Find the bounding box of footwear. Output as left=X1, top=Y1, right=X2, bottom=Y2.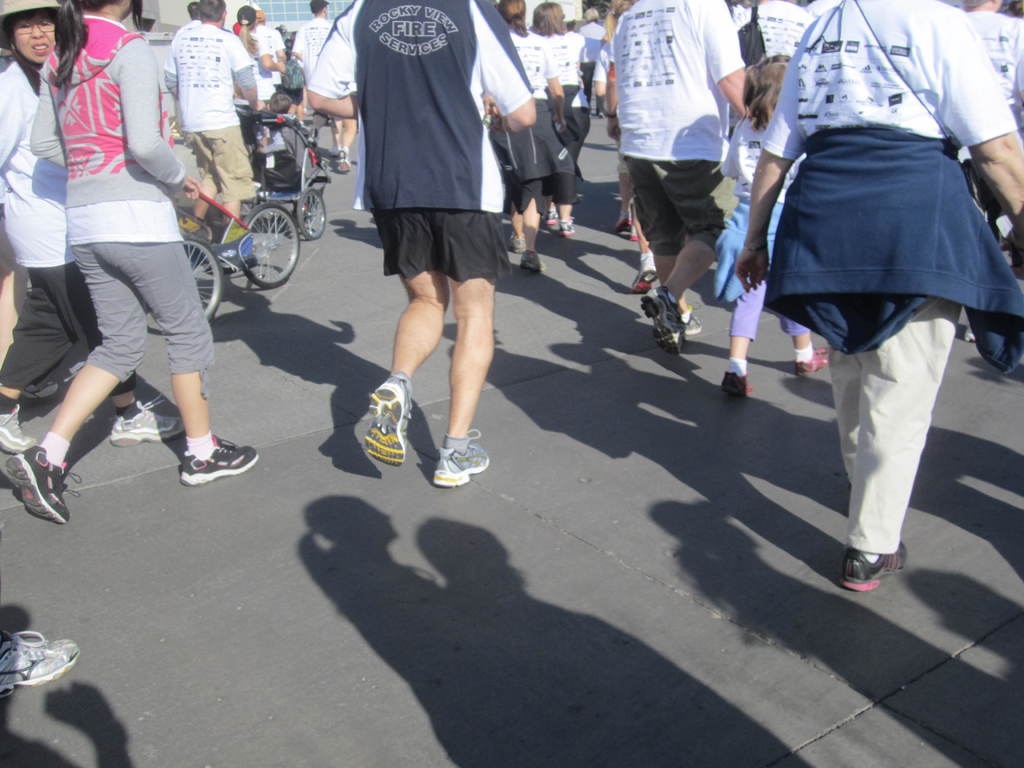
left=309, top=138, right=324, bottom=163.
